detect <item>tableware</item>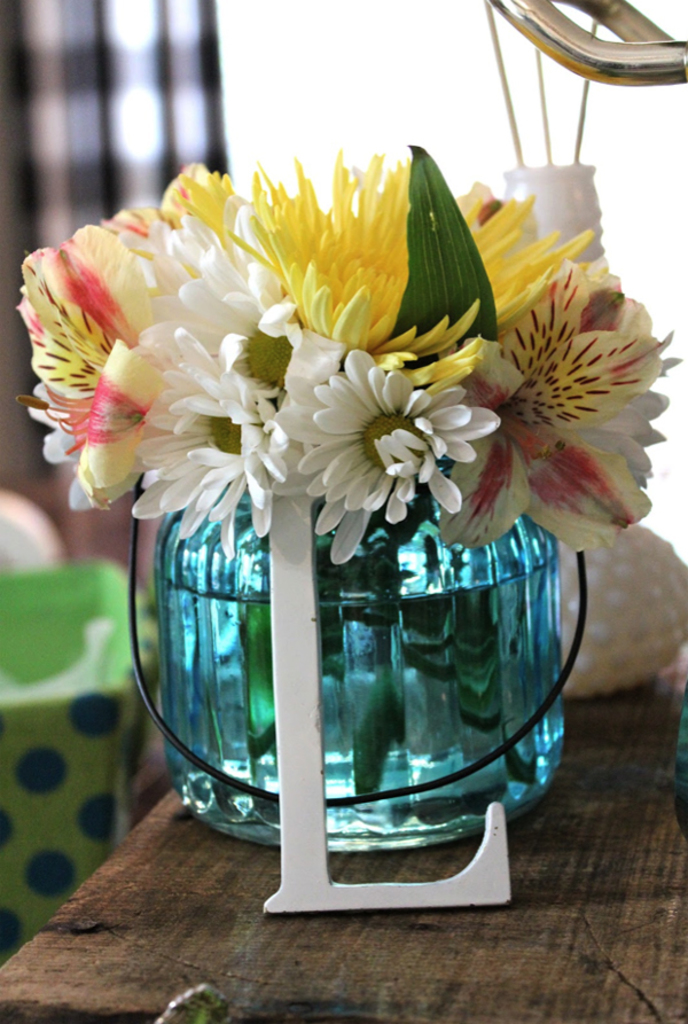
8 146 687 927
